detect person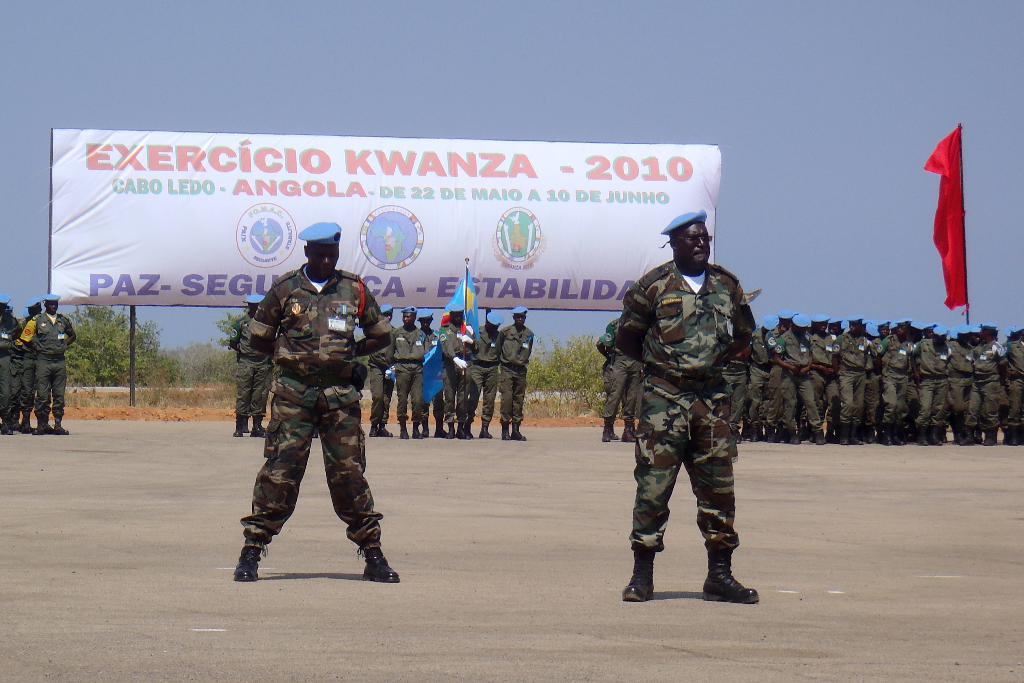
box=[424, 309, 441, 434]
